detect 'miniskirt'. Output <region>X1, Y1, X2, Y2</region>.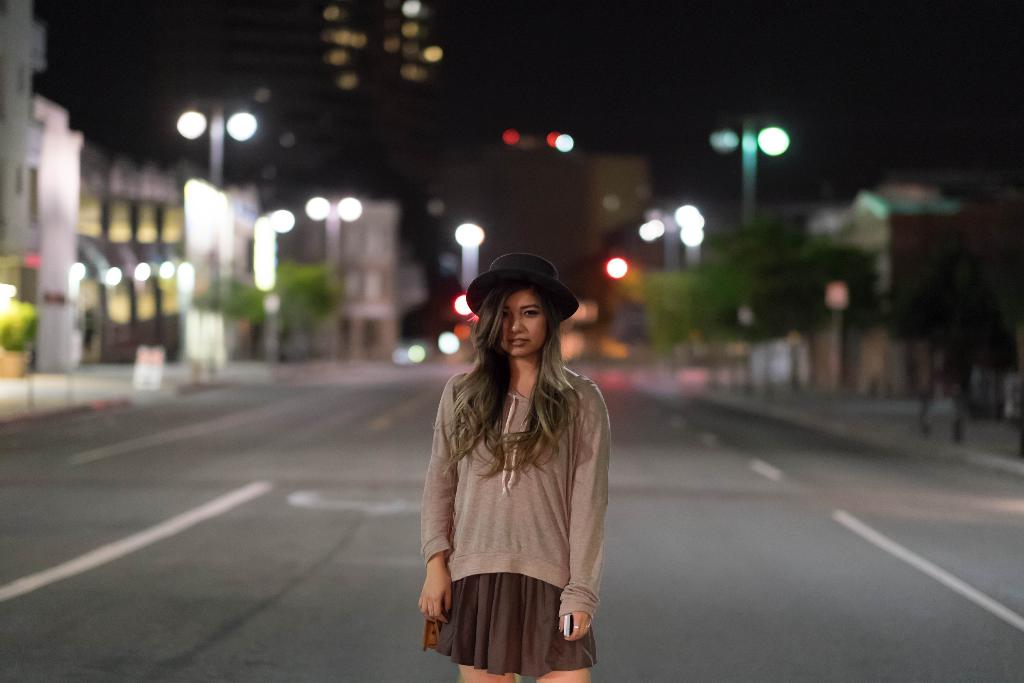
<region>433, 571, 597, 679</region>.
